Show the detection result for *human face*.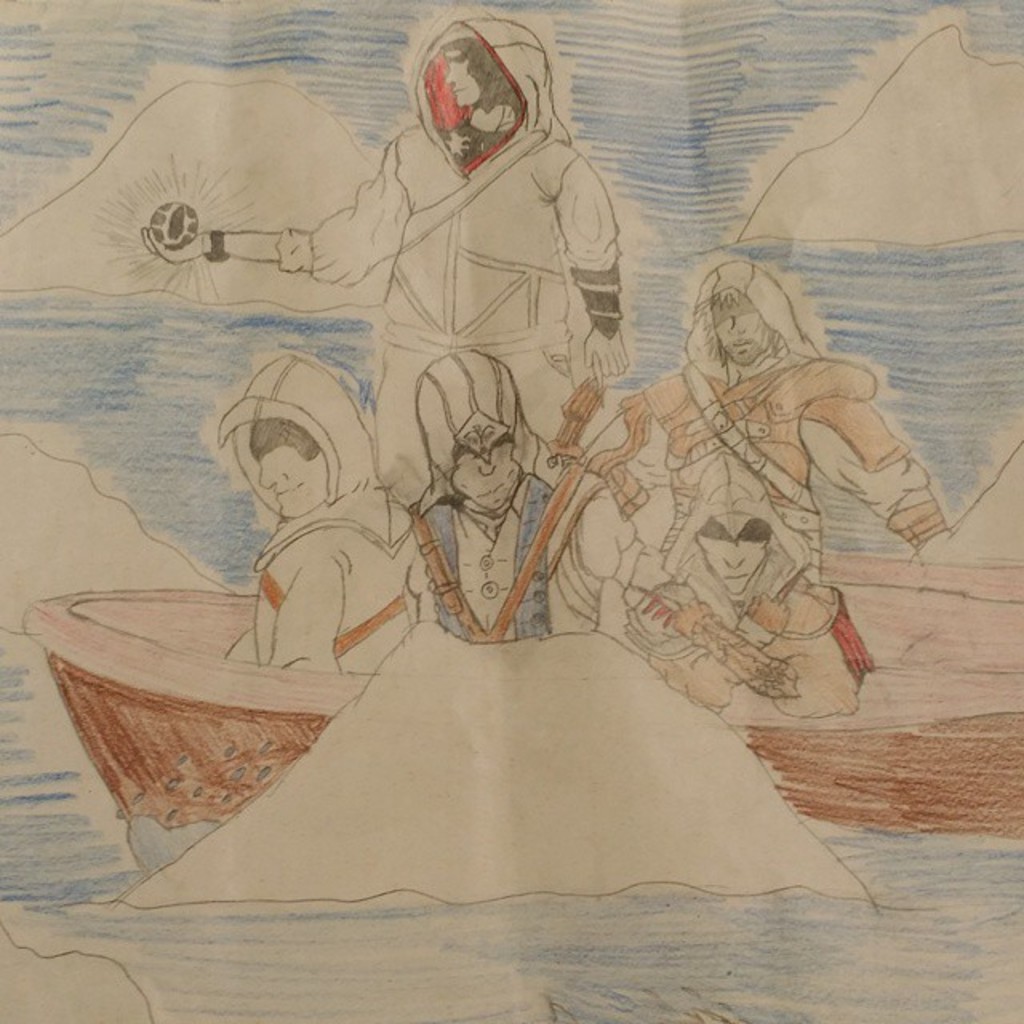
Rect(442, 50, 470, 104).
